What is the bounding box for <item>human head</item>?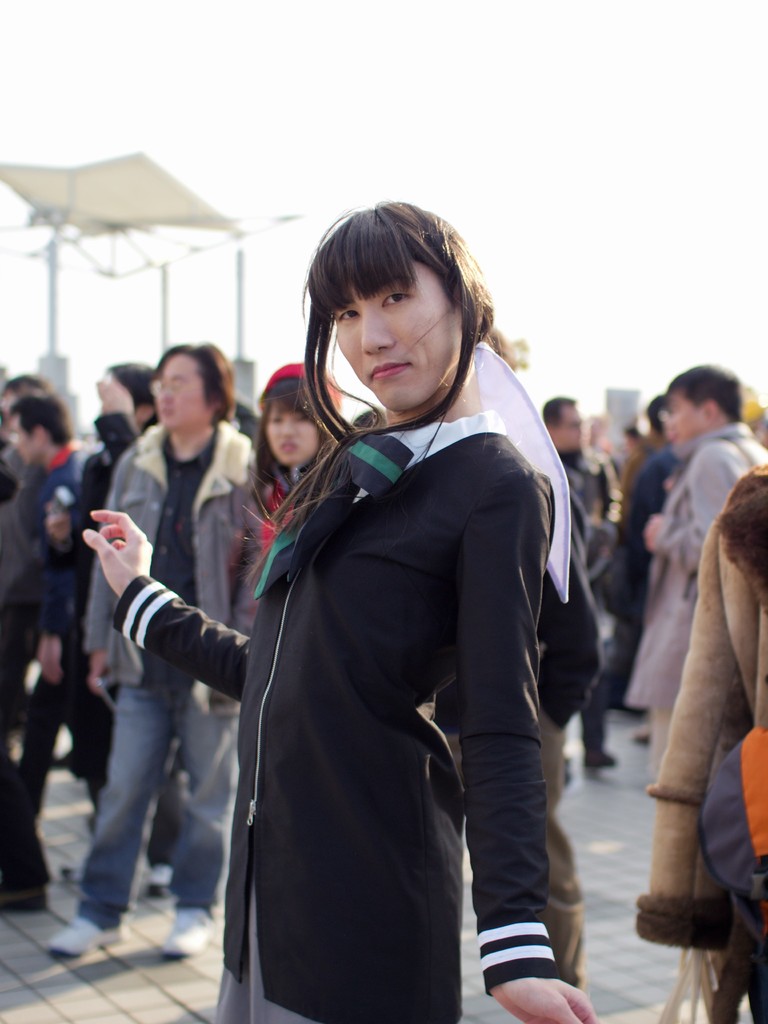
<region>10, 391, 66, 468</region>.
